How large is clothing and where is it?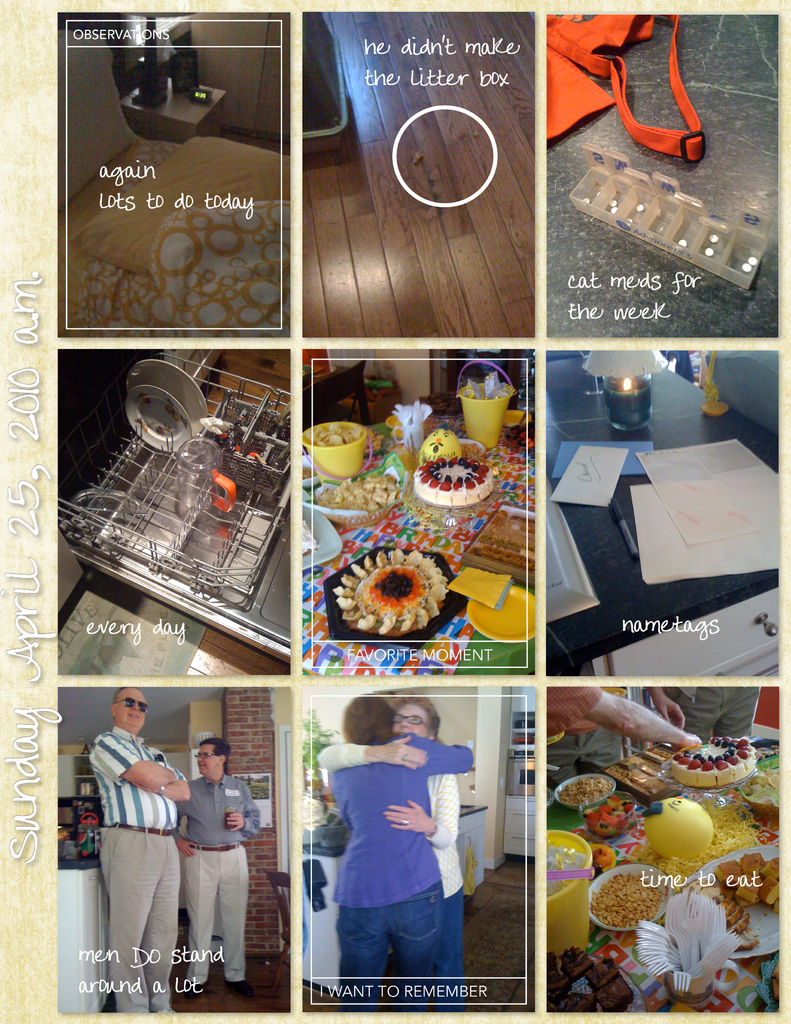
Bounding box: bbox=[76, 722, 184, 1016].
